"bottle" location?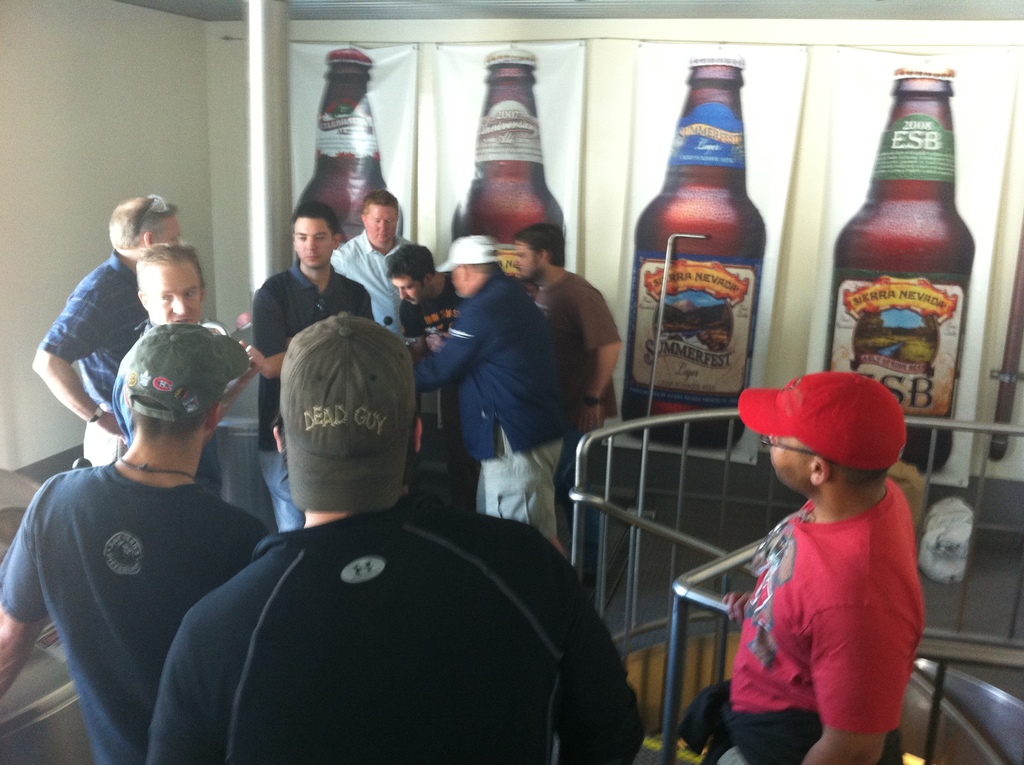
[630,52,769,456]
